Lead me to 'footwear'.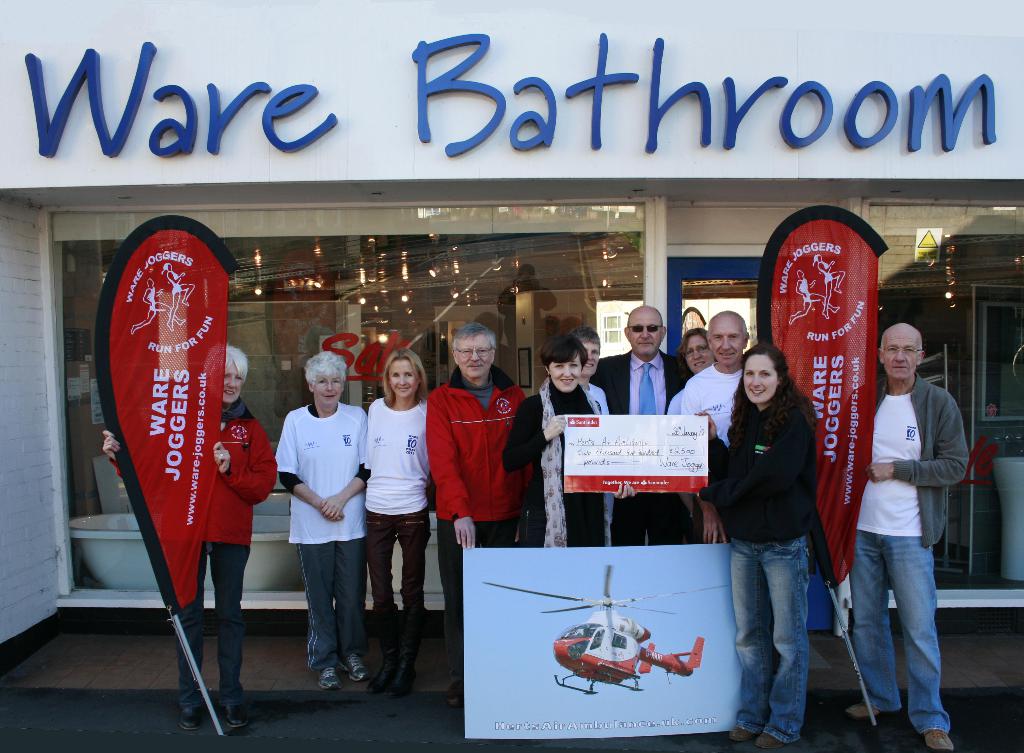
Lead to detection(843, 703, 887, 720).
